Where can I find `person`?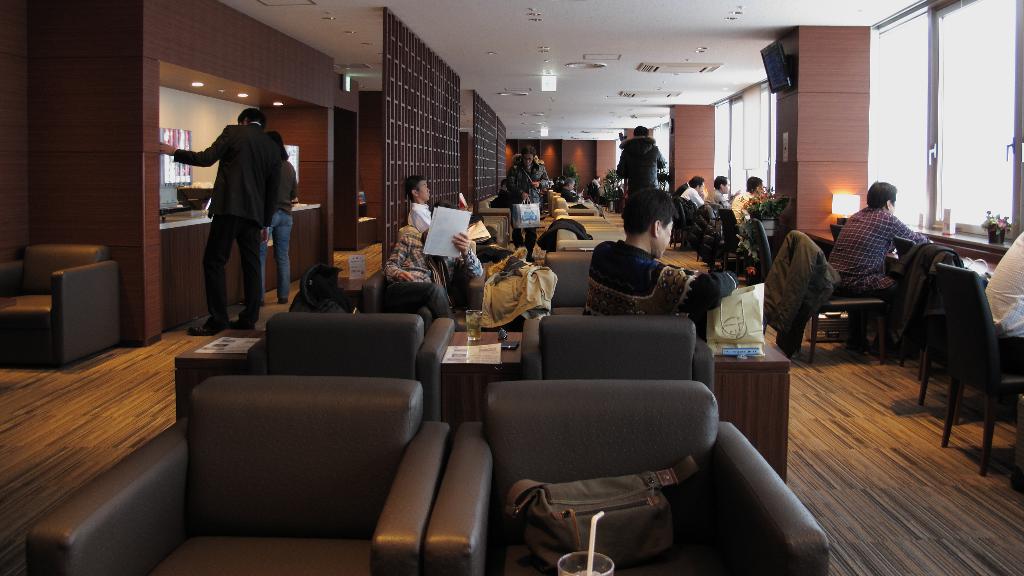
You can find it at 955,234,1023,360.
